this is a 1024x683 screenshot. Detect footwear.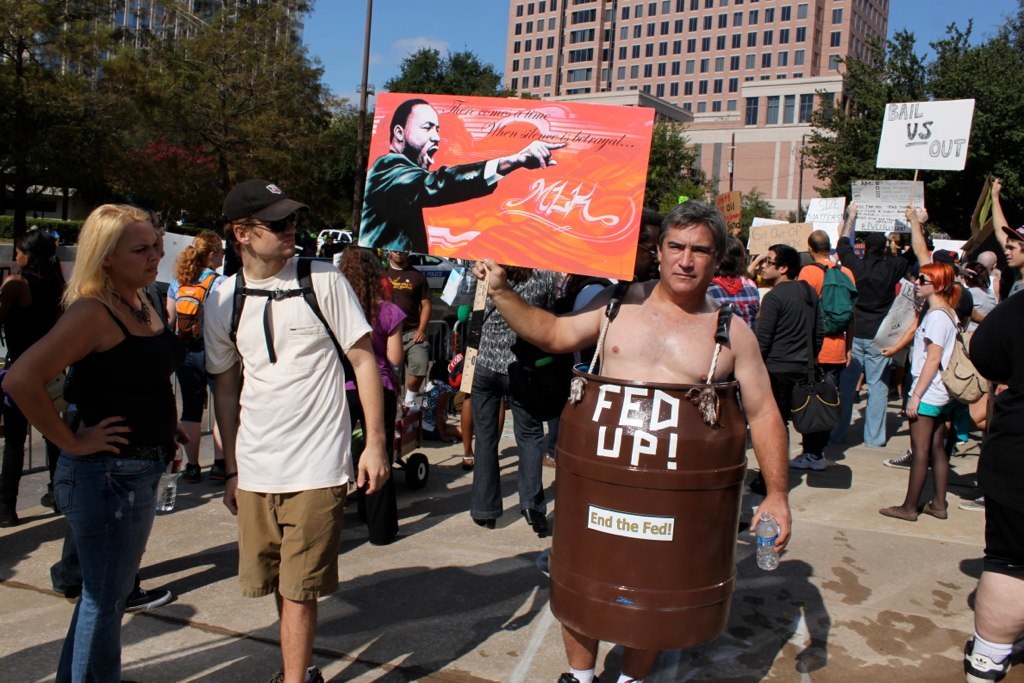
detection(458, 452, 477, 469).
